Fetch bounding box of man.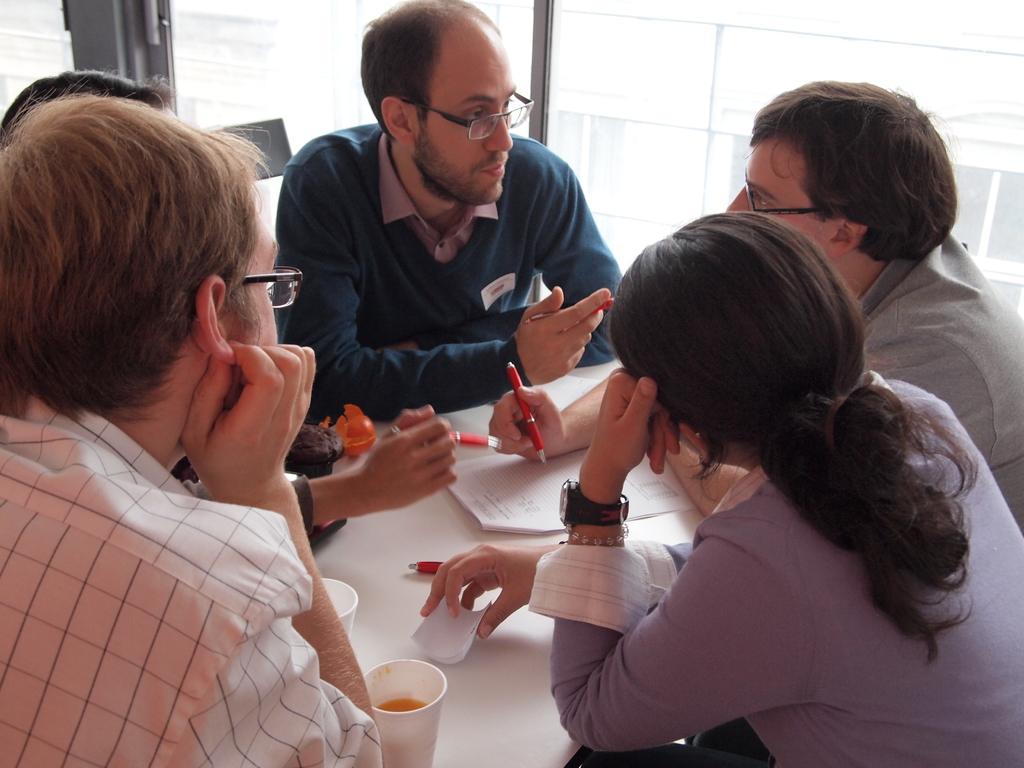
Bbox: l=4, t=81, r=386, b=763.
